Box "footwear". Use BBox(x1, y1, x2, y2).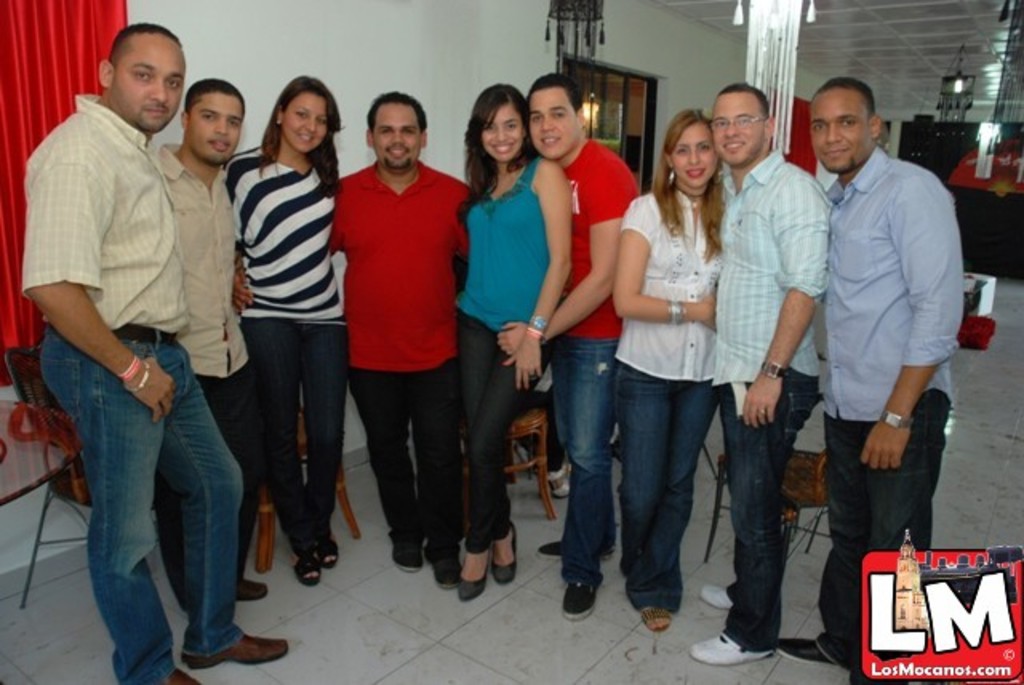
BBox(458, 544, 490, 607).
